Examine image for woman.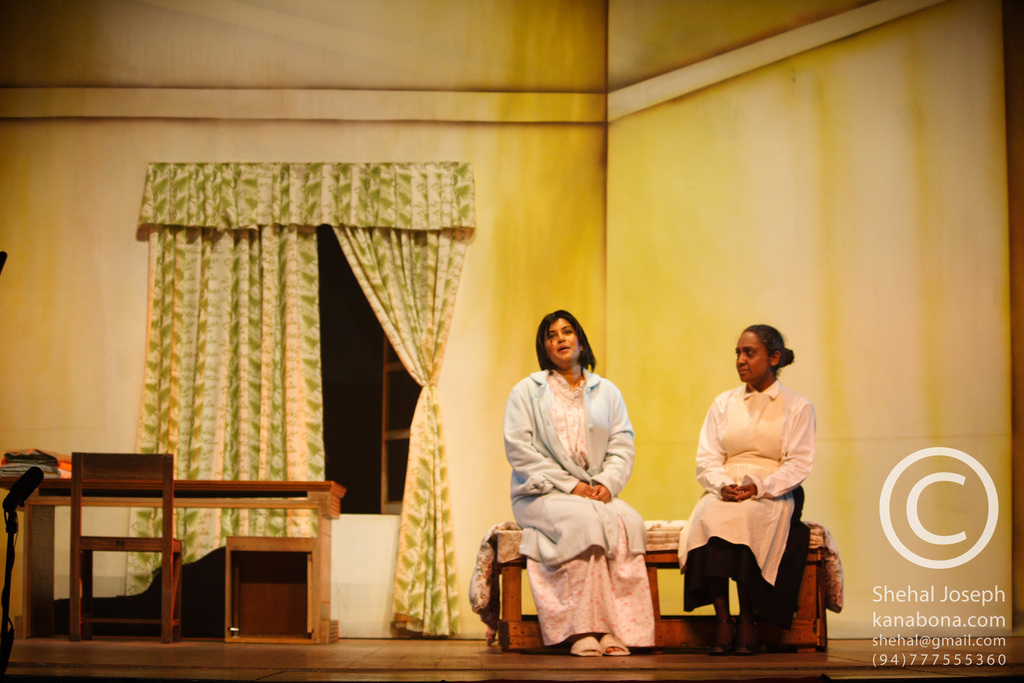
Examination result: left=680, top=323, right=820, bottom=644.
